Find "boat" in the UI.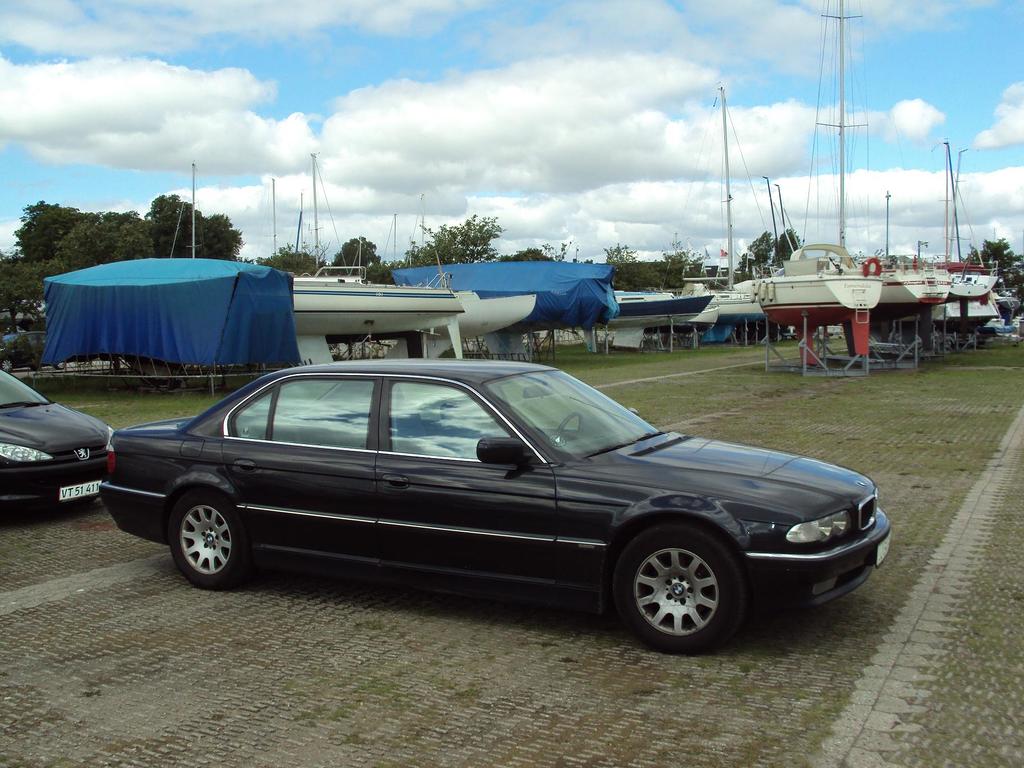
UI element at 847,186,957,312.
